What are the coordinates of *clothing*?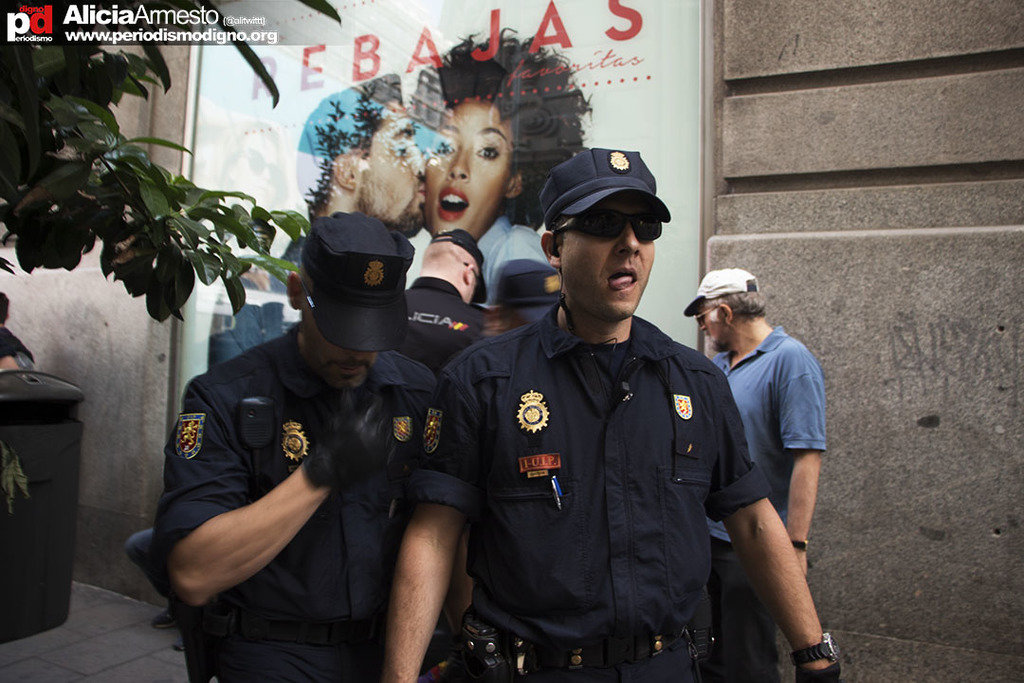
BBox(705, 325, 828, 682).
